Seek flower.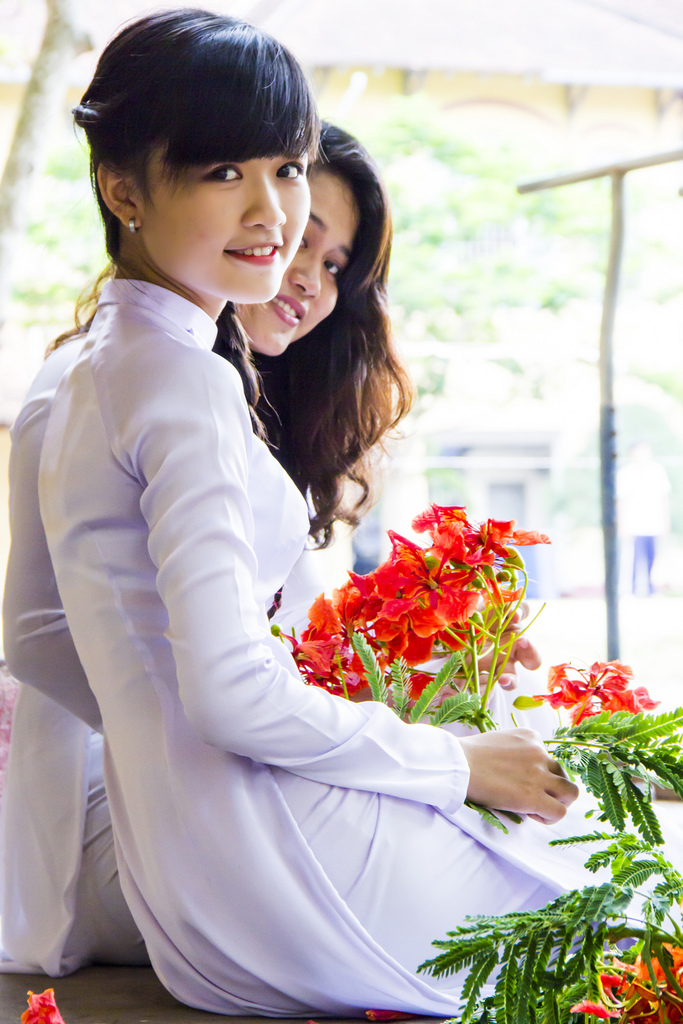
left=574, top=943, right=682, bottom=1023.
